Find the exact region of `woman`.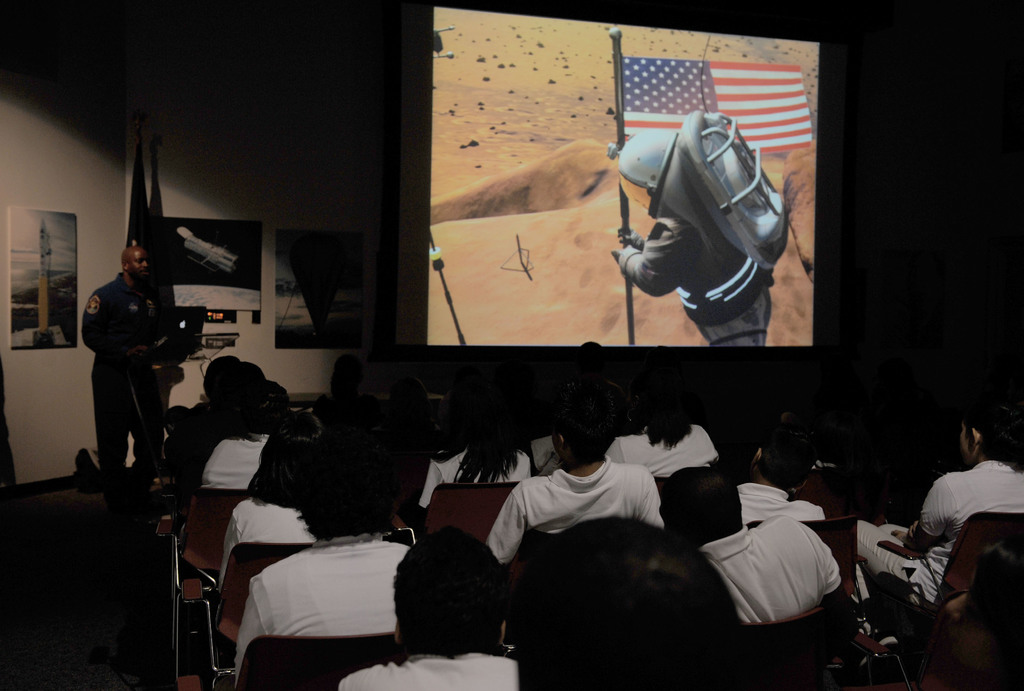
Exact region: rect(214, 405, 328, 596).
